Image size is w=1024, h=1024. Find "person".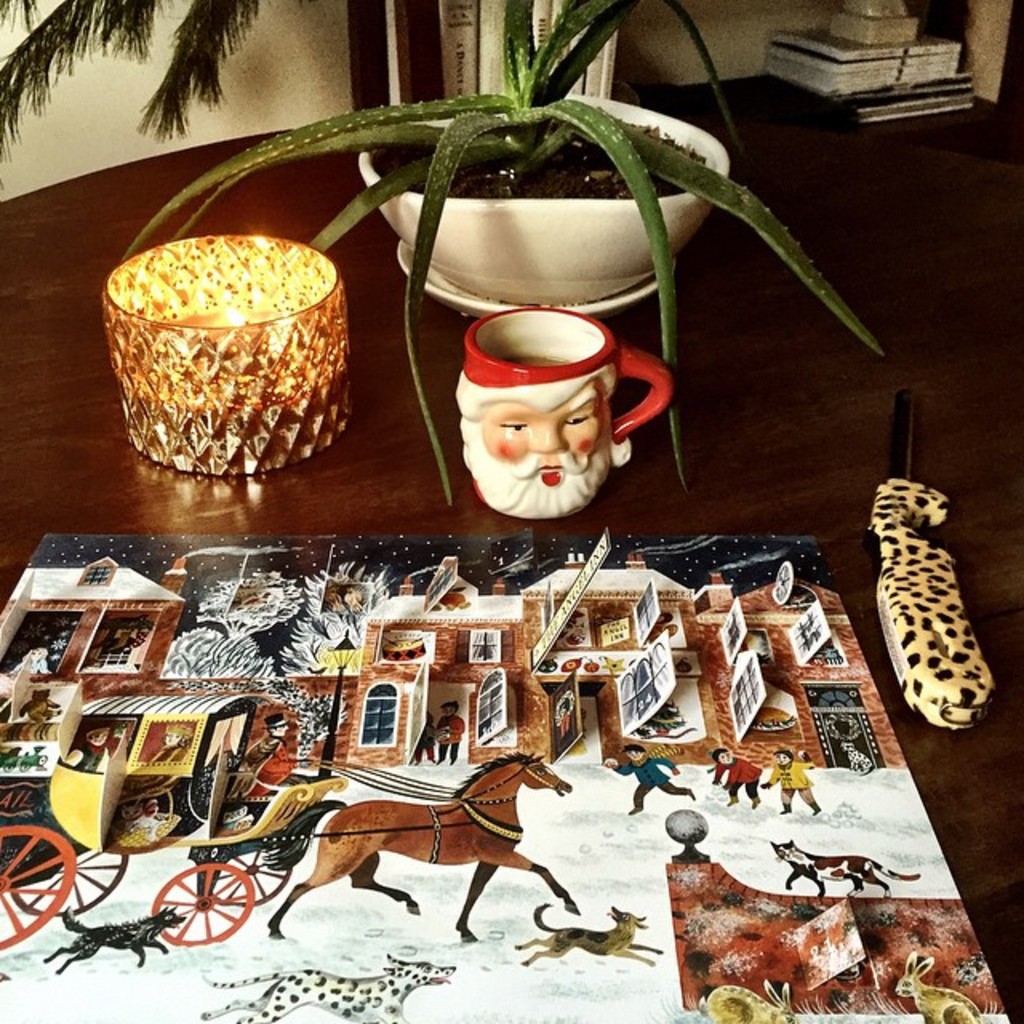
crop(758, 752, 816, 819).
